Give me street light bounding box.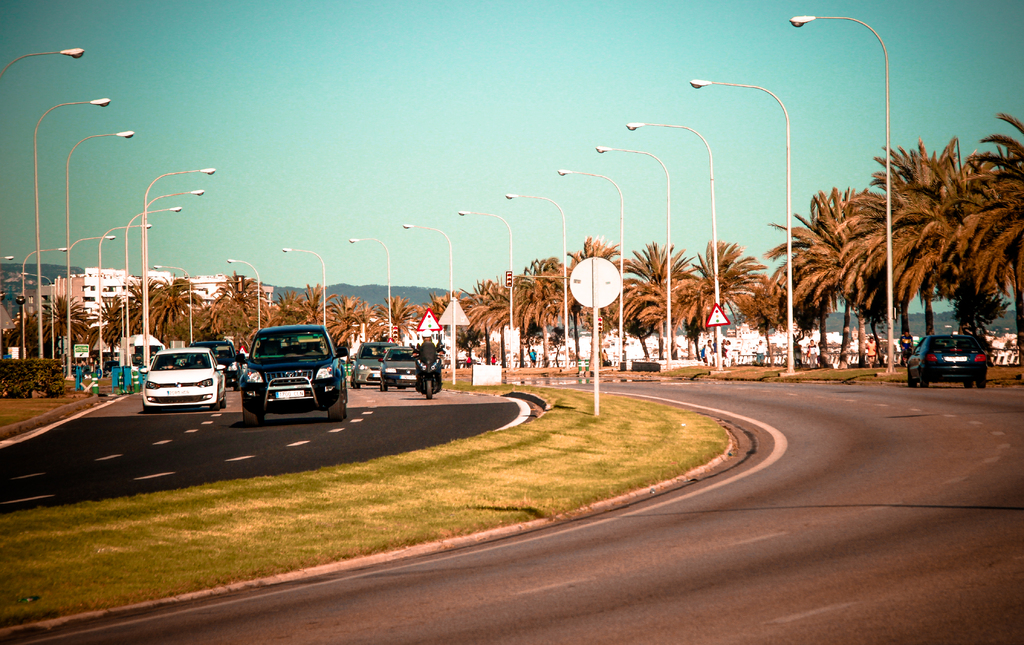
pyautogui.locateOnScreen(34, 88, 116, 359).
